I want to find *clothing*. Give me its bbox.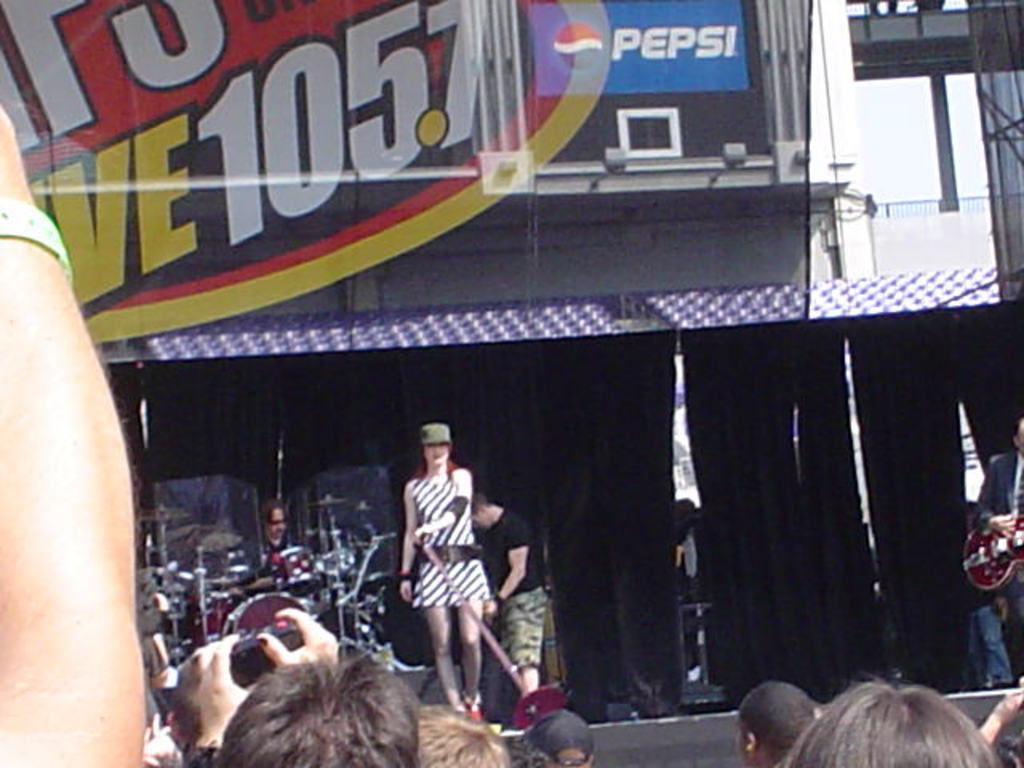
rect(398, 467, 496, 664).
